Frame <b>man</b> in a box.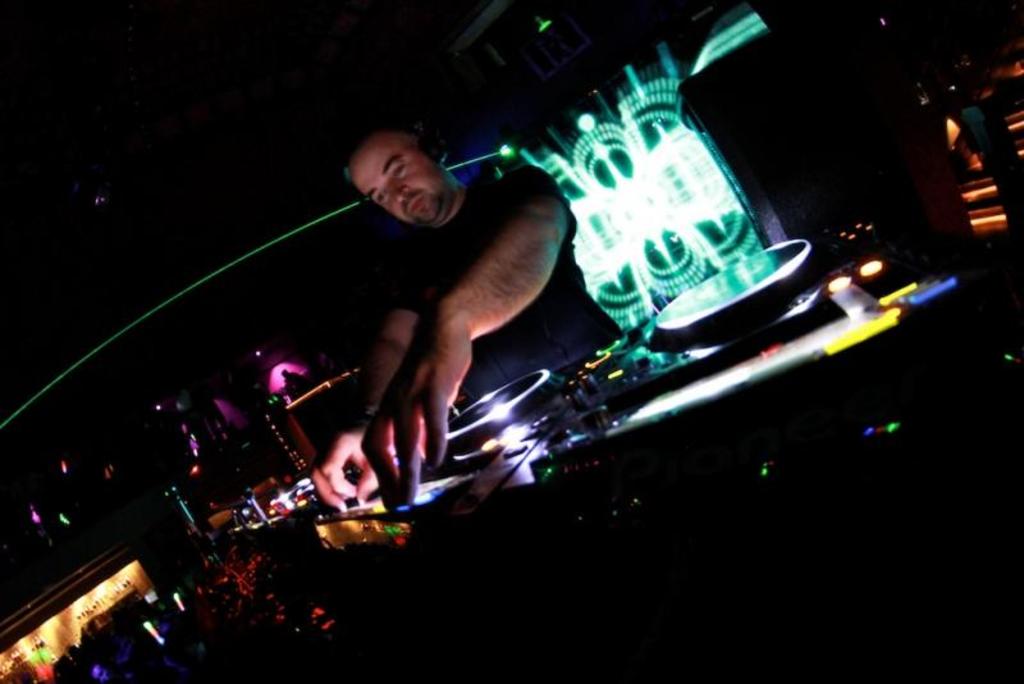
(302, 91, 584, 521).
